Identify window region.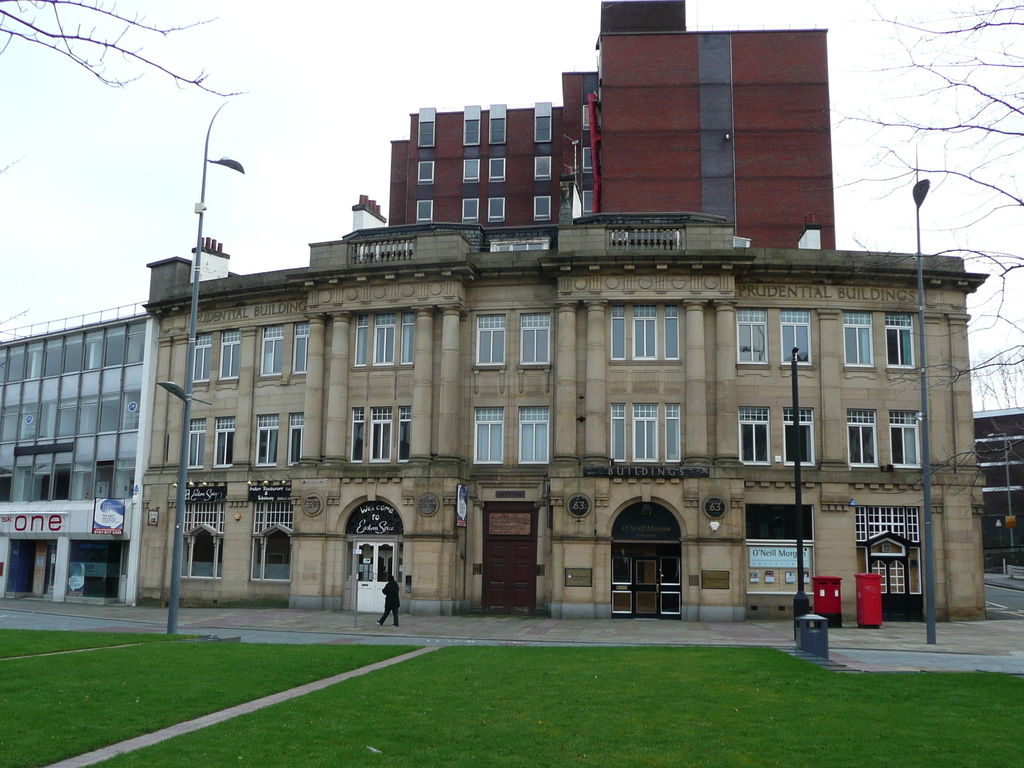
Region: [371, 410, 391, 461].
